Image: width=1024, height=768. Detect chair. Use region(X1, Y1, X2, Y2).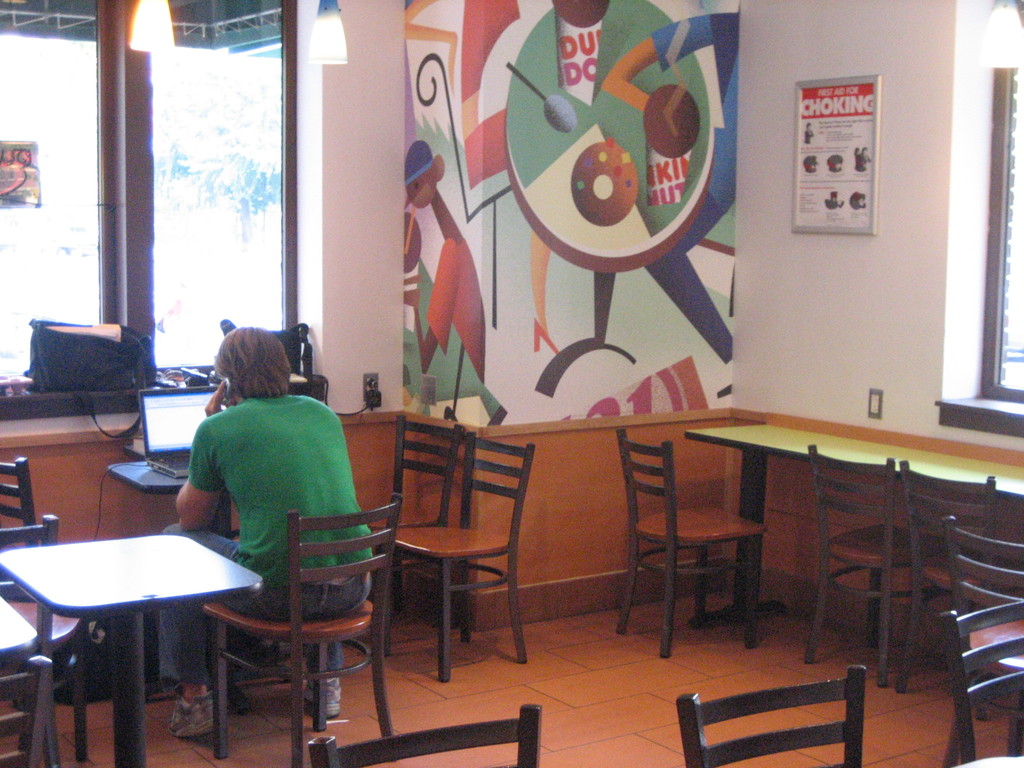
region(0, 452, 91, 763).
